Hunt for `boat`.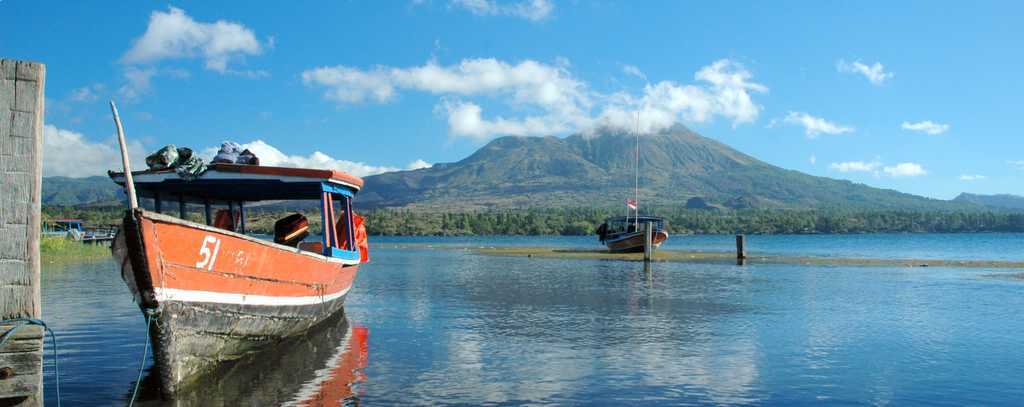
Hunted down at detection(597, 105, 671, 256).
